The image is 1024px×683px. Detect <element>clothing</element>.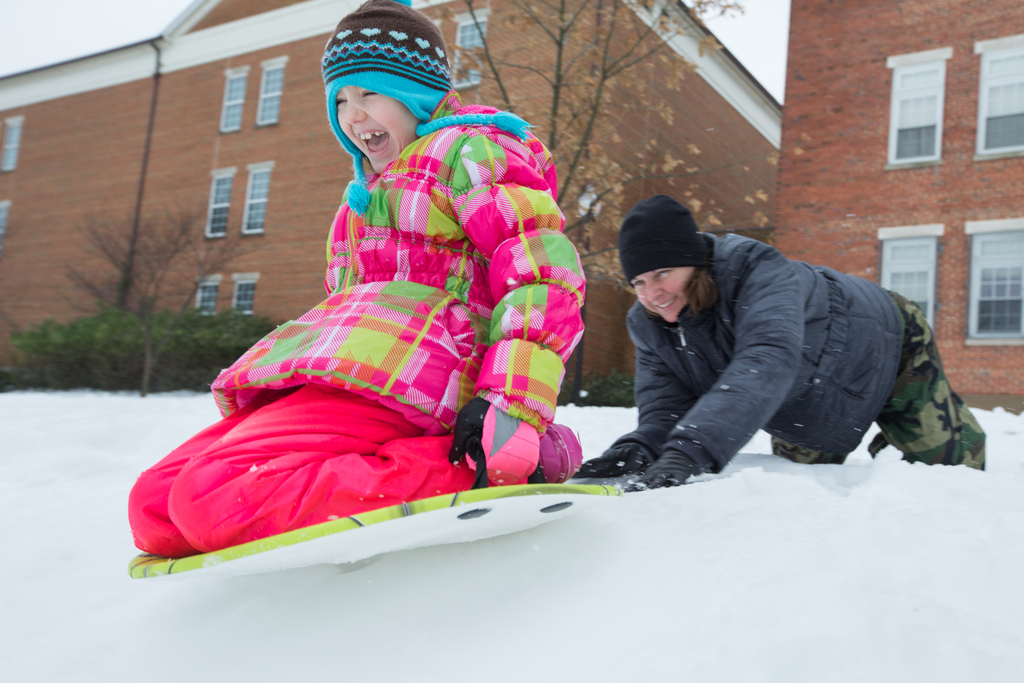
Detection: (614, 228, 981, 472).
